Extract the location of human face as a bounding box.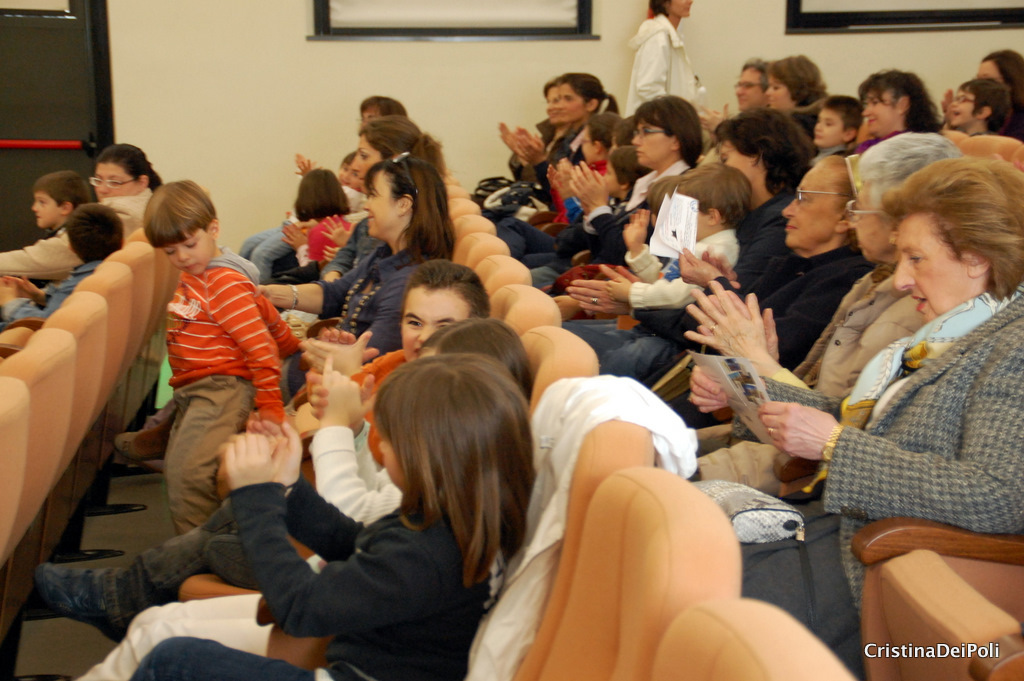
bbox(363, 176, 397, 239).
